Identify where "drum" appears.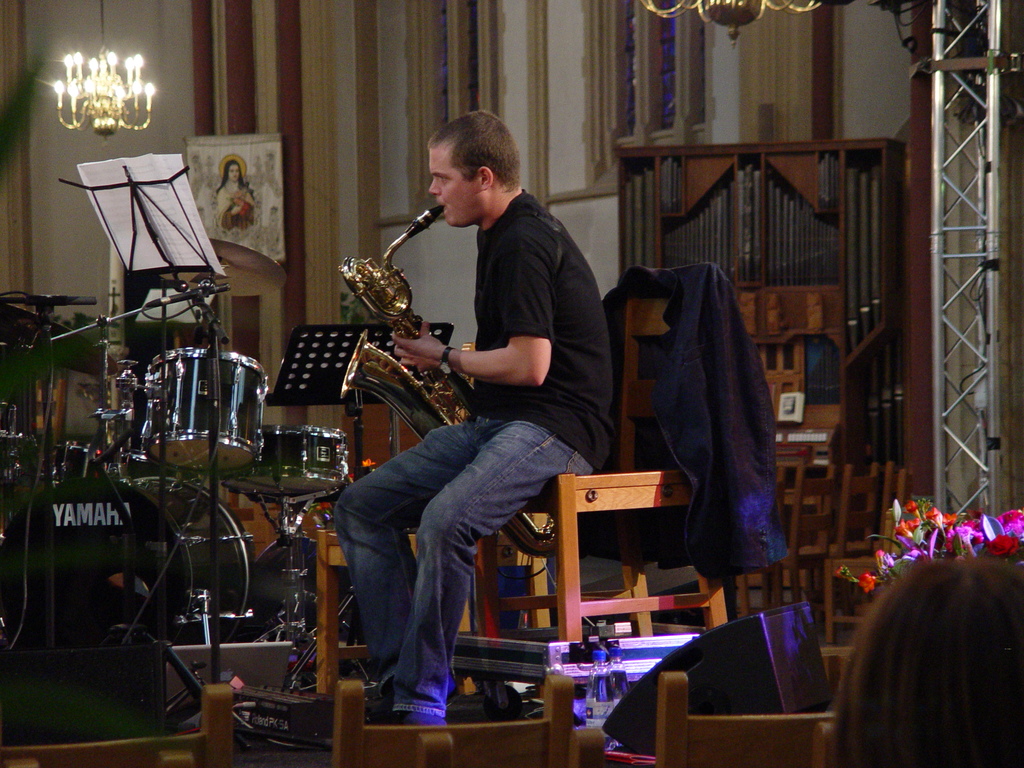
Appears at left=220, top=424, right=348, bottom=502.
